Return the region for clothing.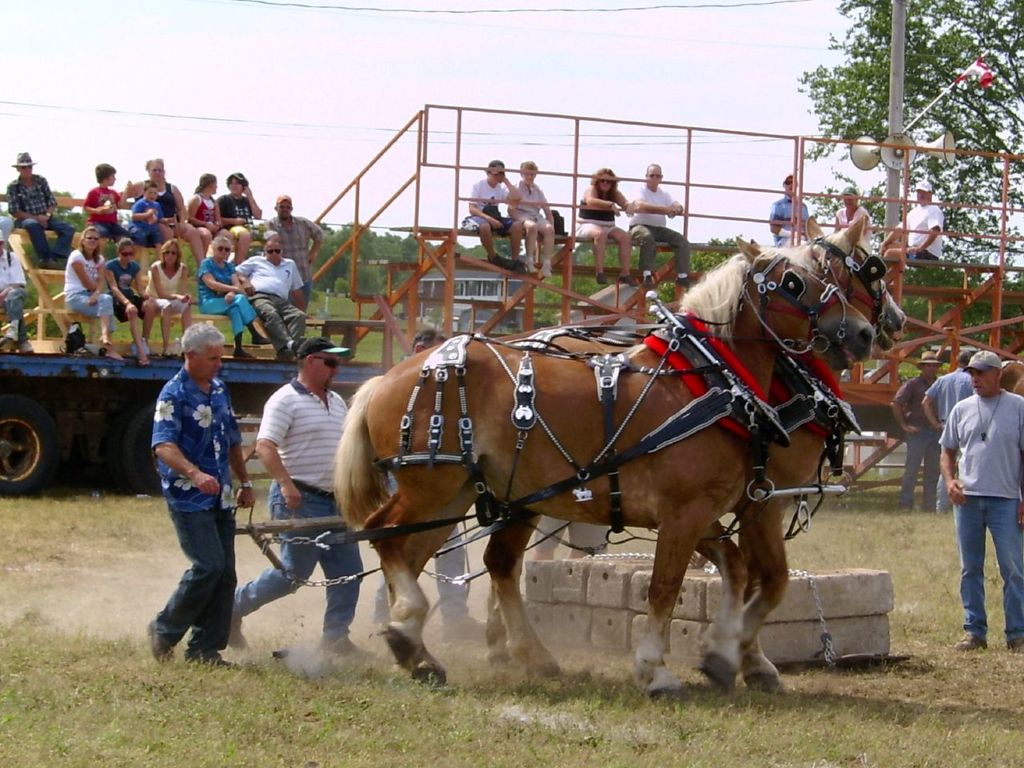
Rect(140, 318, 247, 649).
